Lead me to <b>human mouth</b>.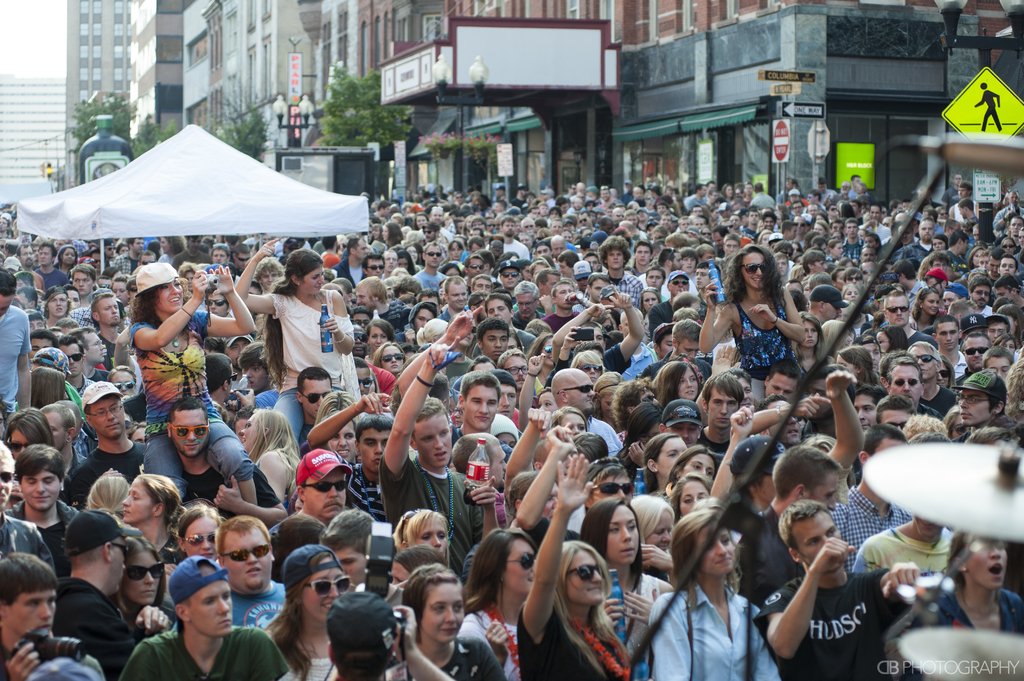
Lead to [x1=859, y1=419, x2=872, y2=430].
